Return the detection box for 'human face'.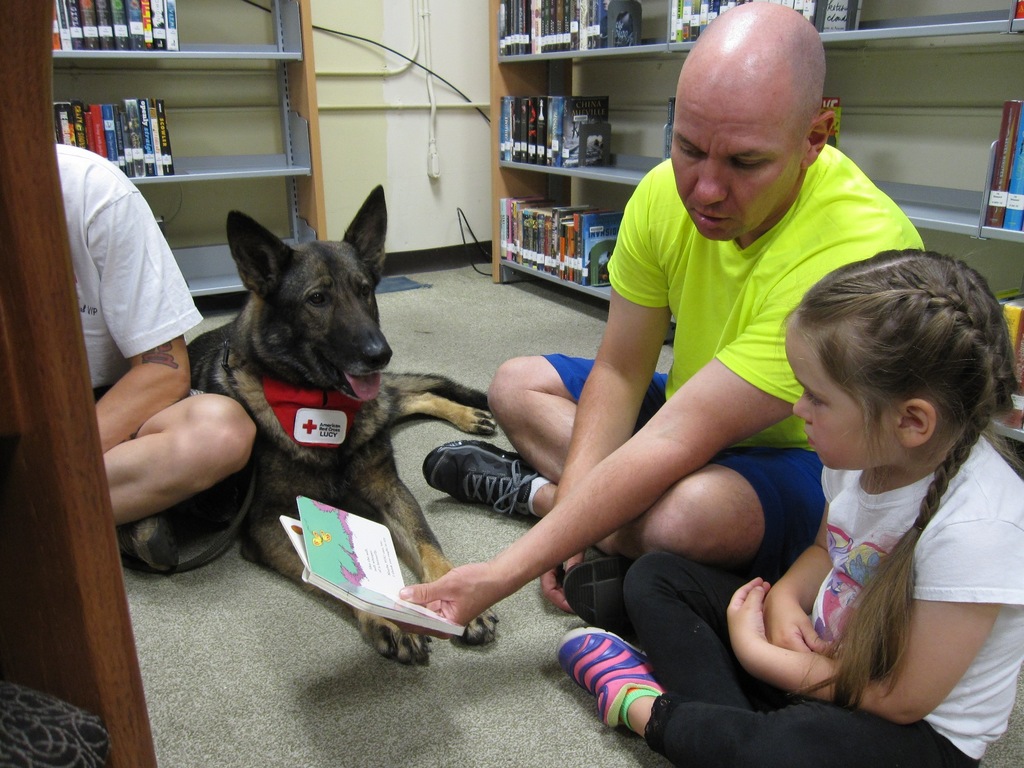
(673,102,800,241).
